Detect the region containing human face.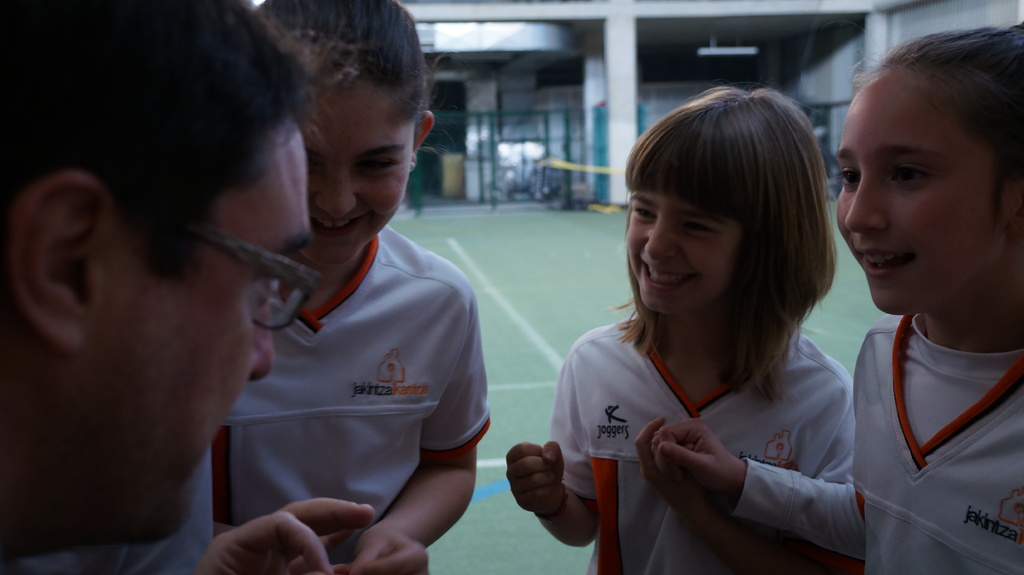
(831,81,988,313).
